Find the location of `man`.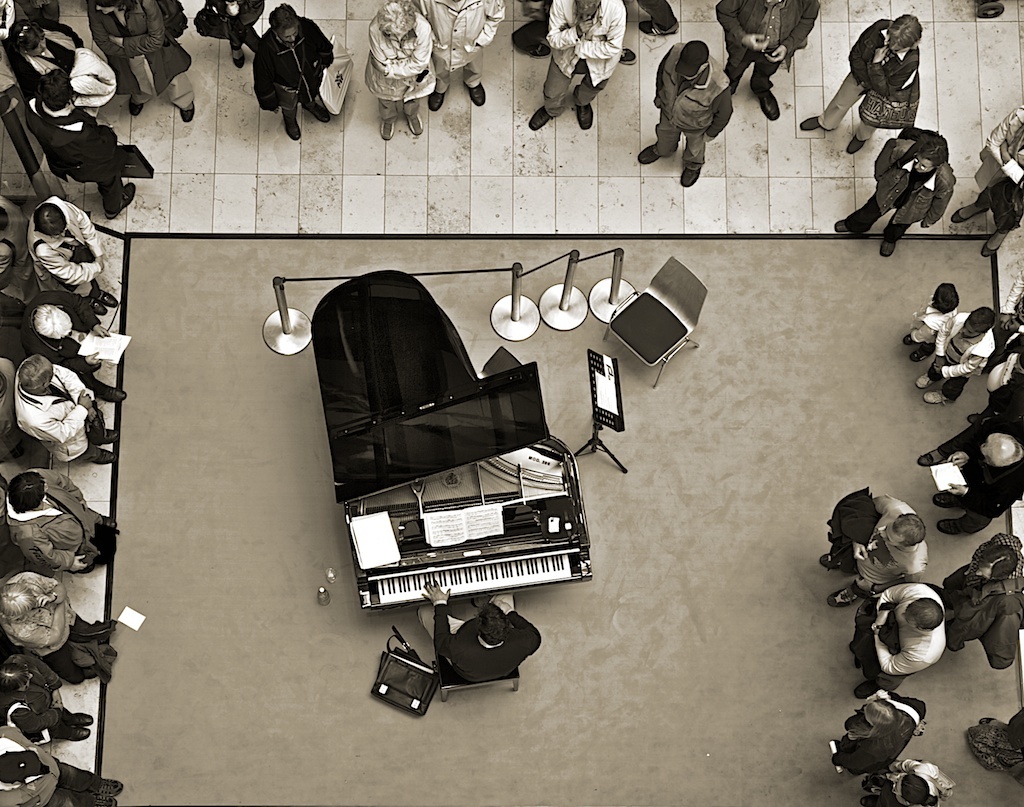
Location: x1=860 y1=565 x2=958 y2=709.
